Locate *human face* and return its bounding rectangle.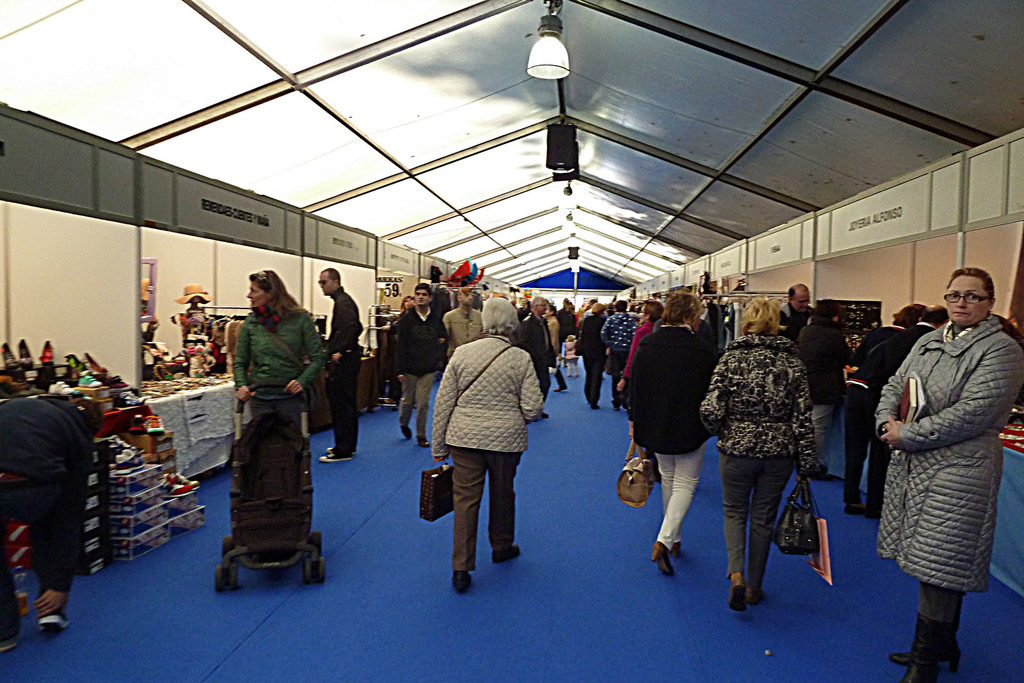
box=[947, 273, 988, 323].
